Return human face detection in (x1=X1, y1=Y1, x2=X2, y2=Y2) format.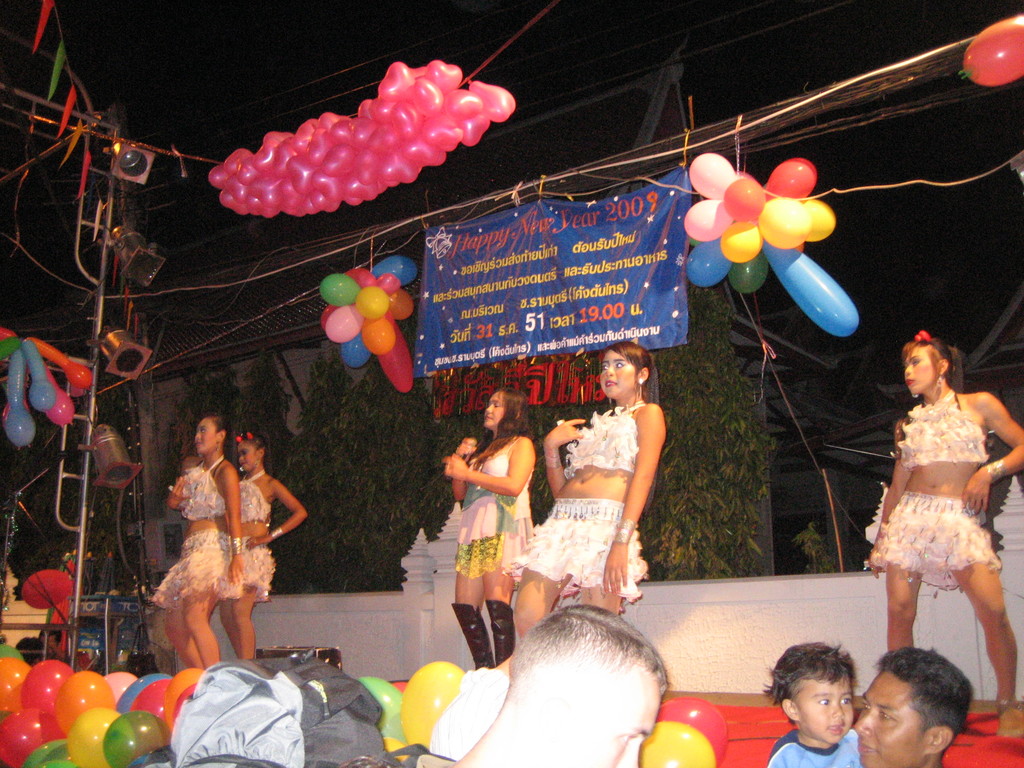
(x1=233, y1=434, x2=259, y2=470).
